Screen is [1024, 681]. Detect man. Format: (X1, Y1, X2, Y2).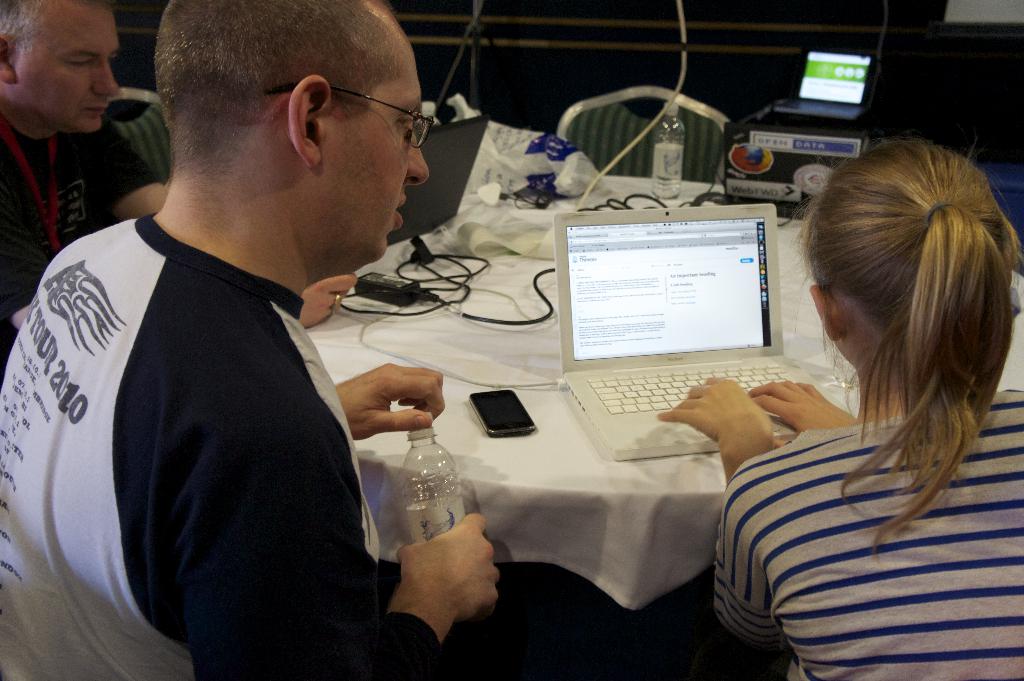
(0, 0, 519, 680).
